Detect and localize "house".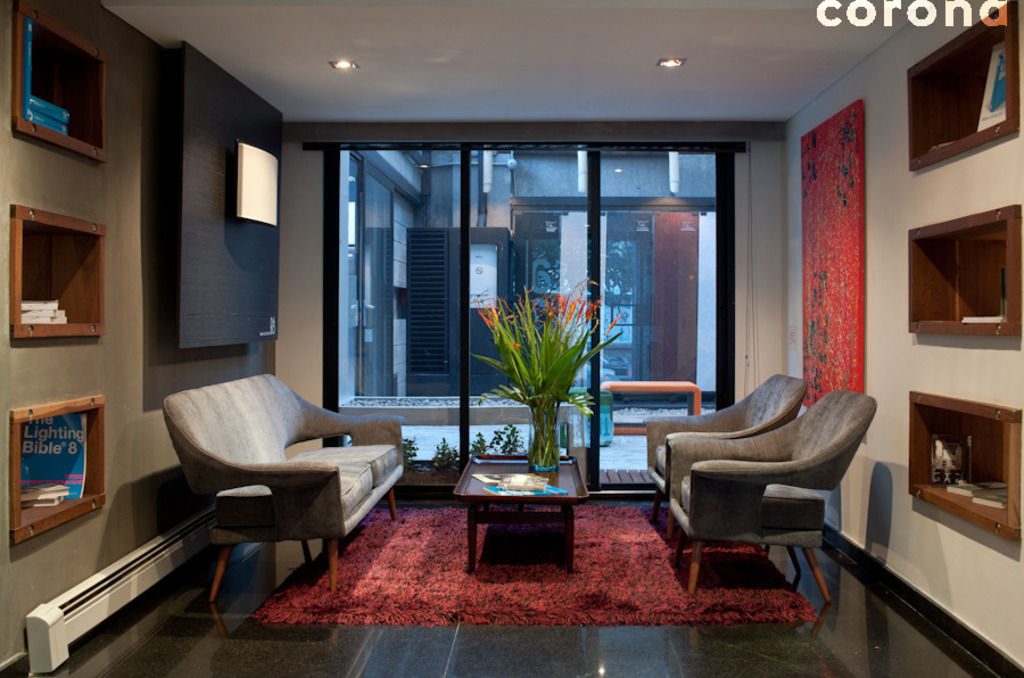
Localized at [left=0, top=0, right=1023, bottom=677].
